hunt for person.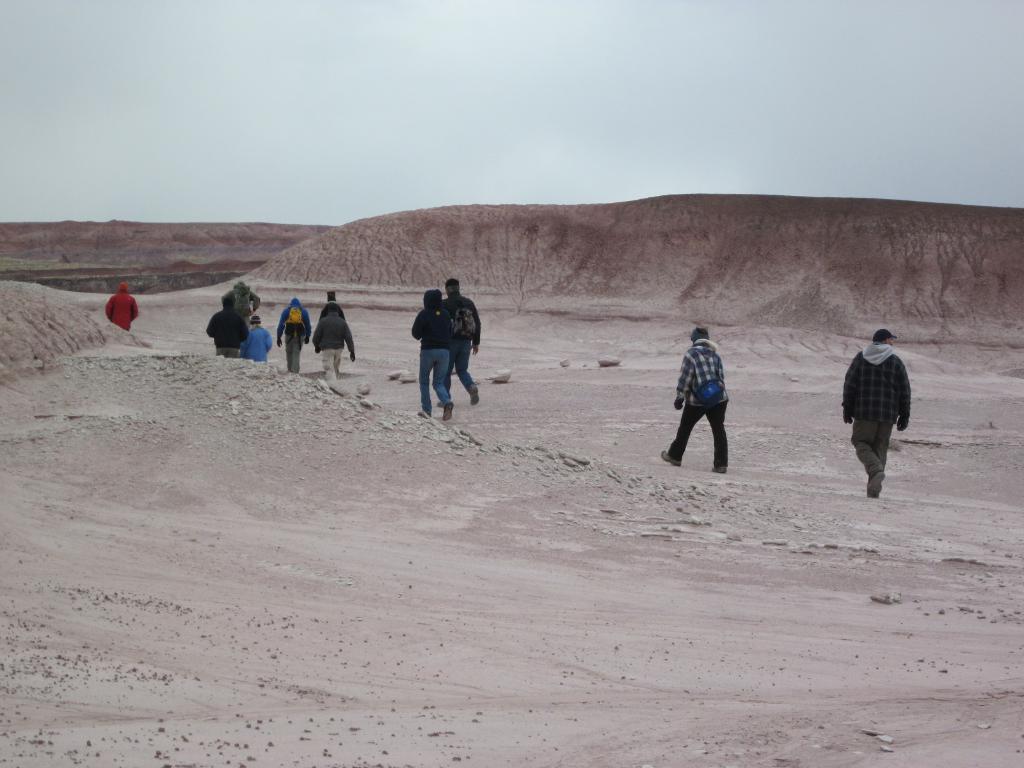
Hunted down at <box>314,302,359,384</box>.
